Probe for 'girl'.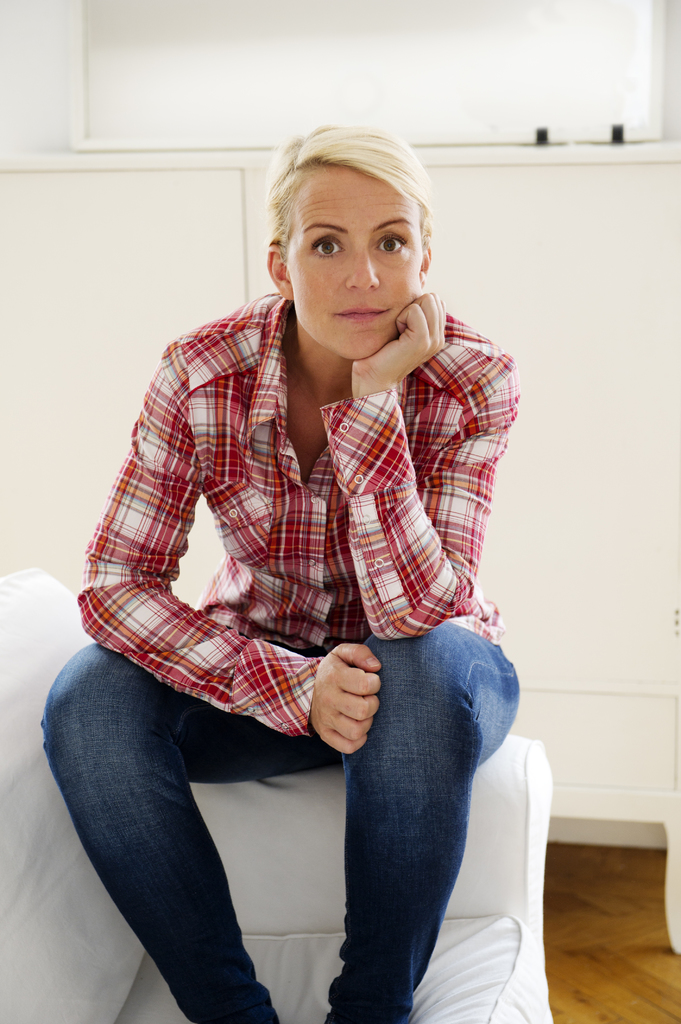
Probe result: 40/121/519/1023.
